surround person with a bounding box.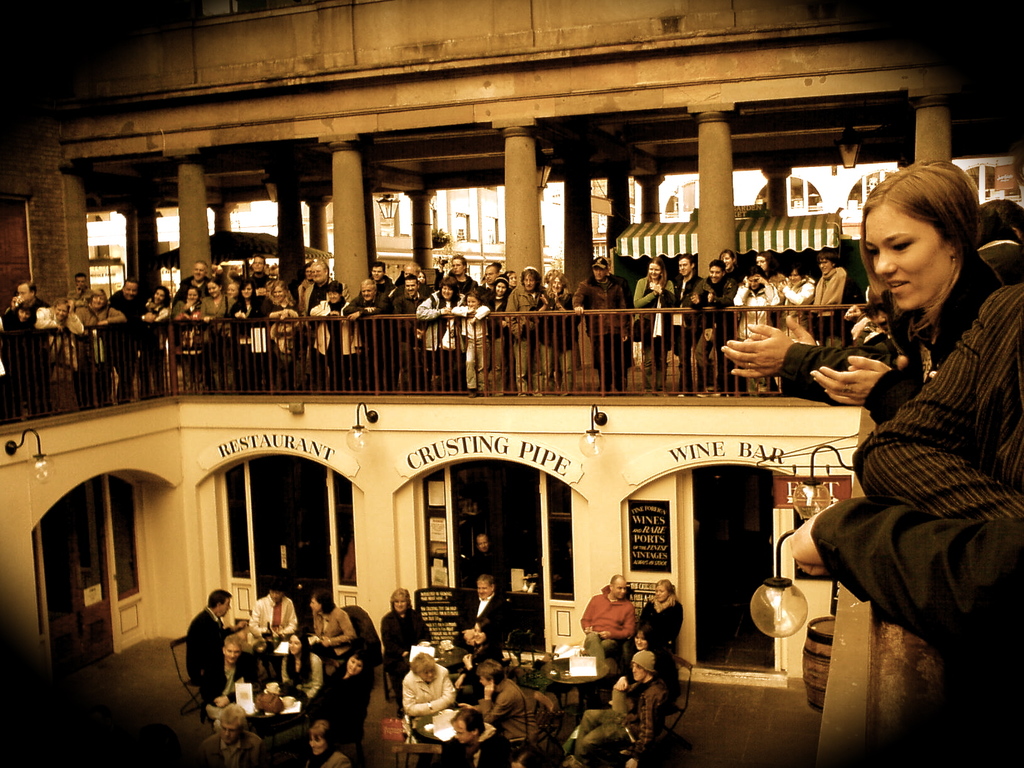
locate(249, 582, 308, 658).
